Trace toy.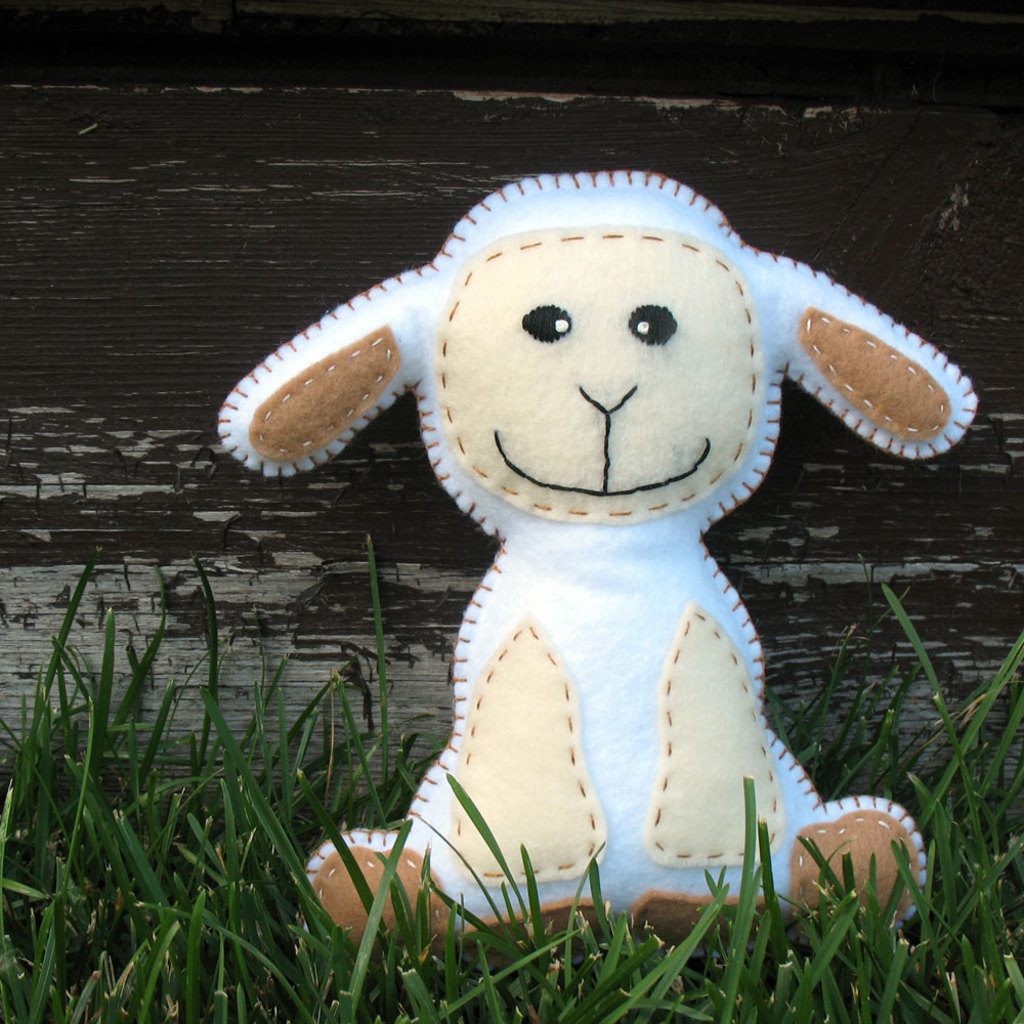
Traced to x1=229 y1=202 x2=934 y2=886.
